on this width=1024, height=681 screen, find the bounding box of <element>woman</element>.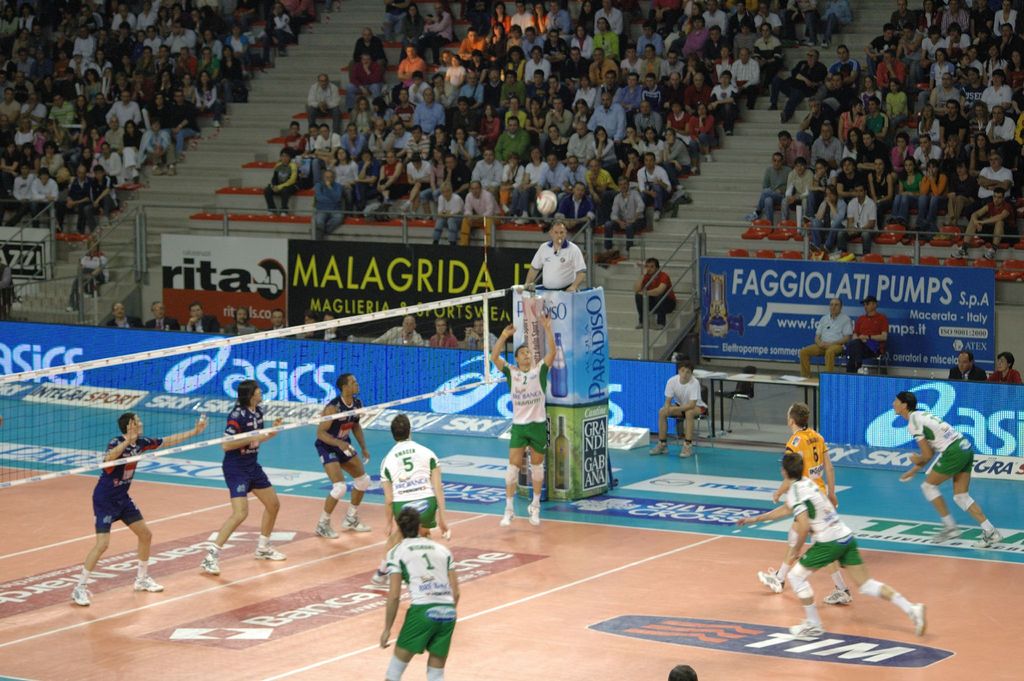
Bounding box: [left=193, top=72, right=221, bottom=128].
